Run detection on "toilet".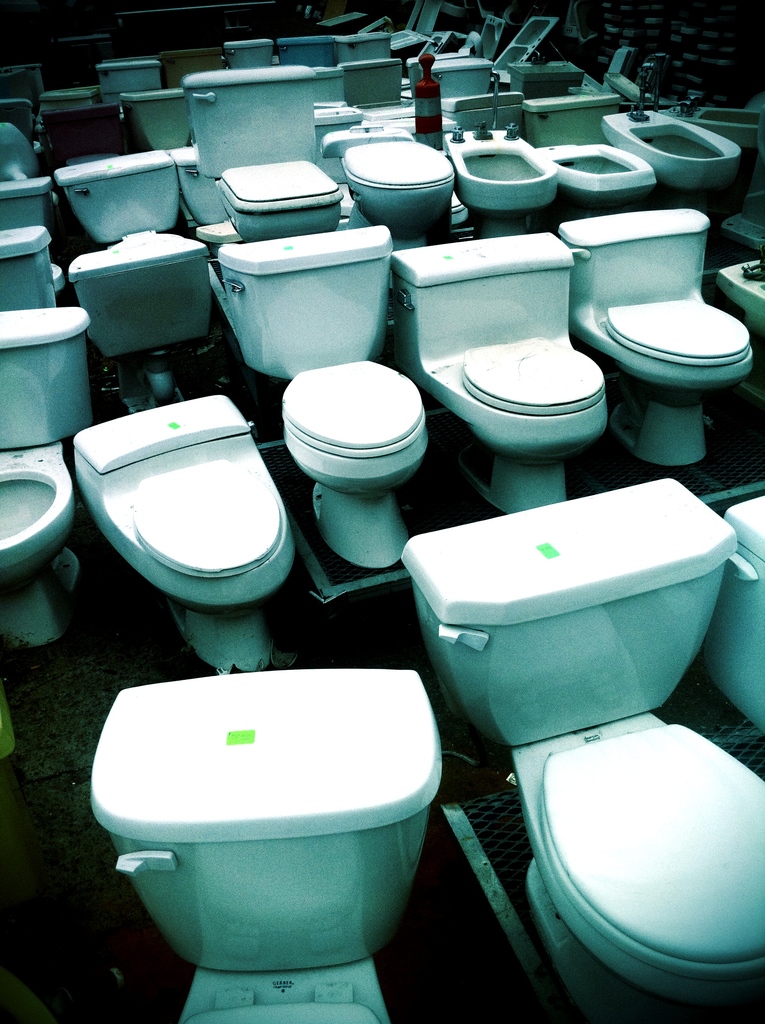
Result: pyautogui.locateOnScreen(70, 391, 303, 668).
